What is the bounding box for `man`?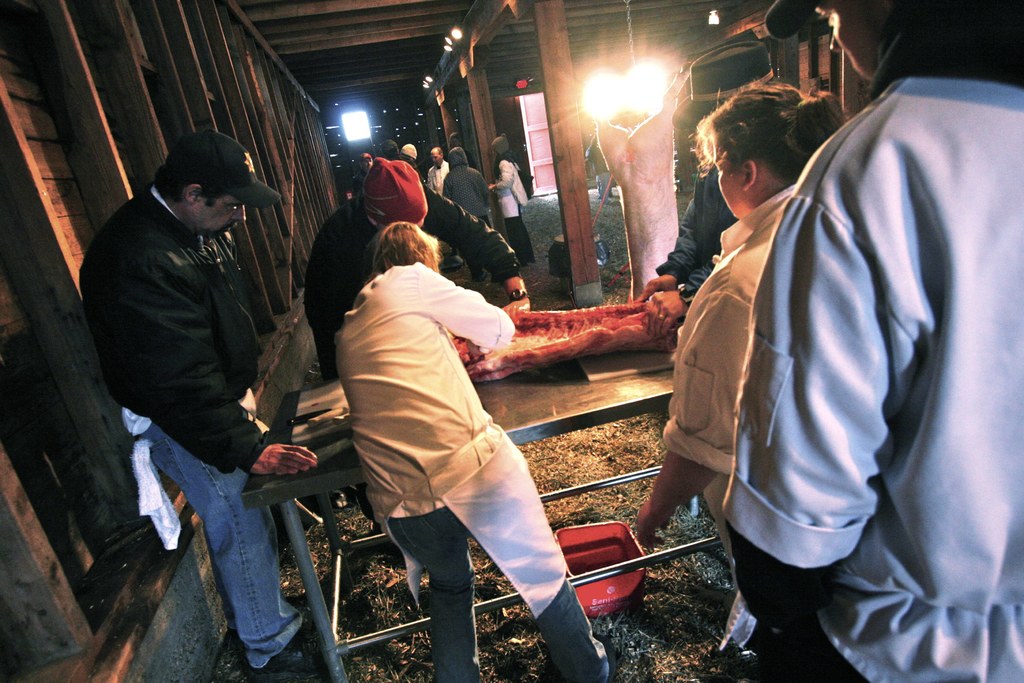
region(307, 155, 529, 532).
